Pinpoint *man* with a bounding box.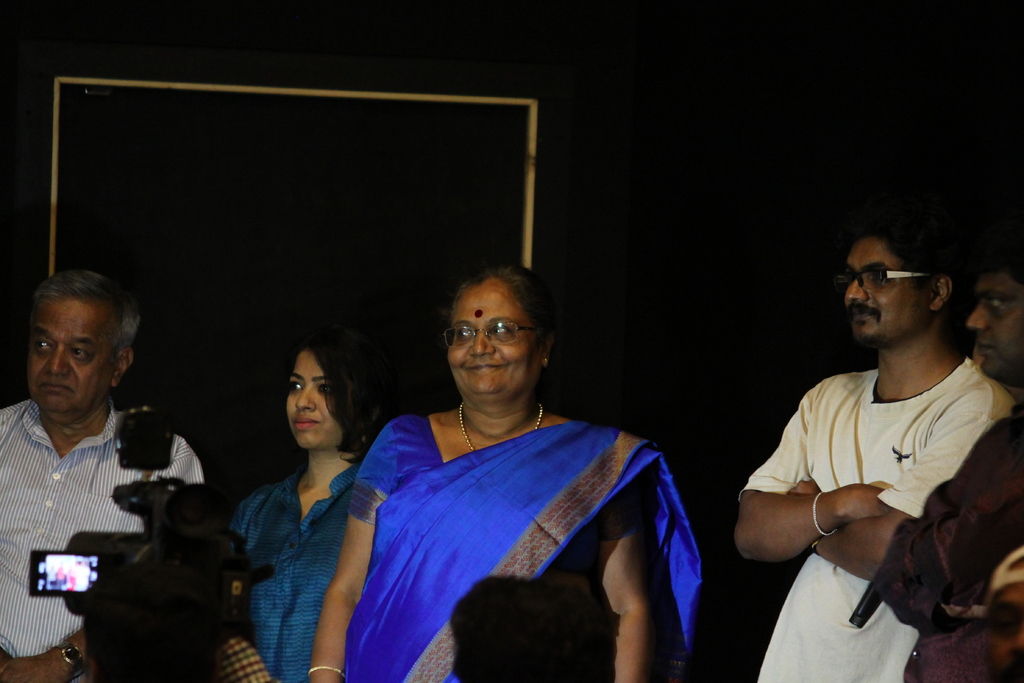
3:268:193:662.
